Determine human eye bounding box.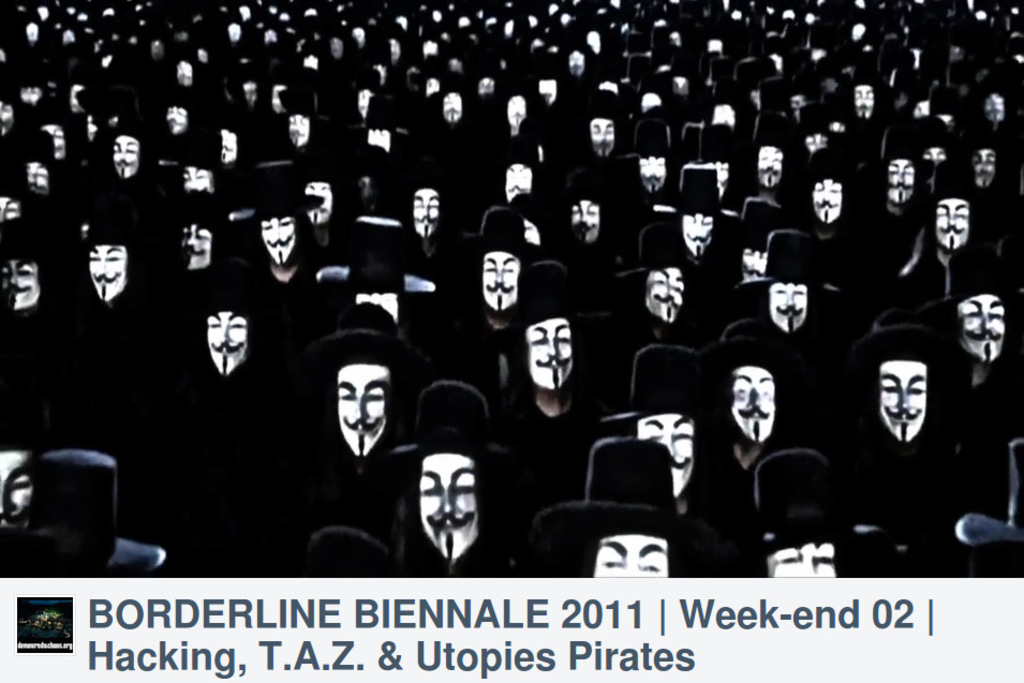
Determined: left=456, top=476, right=478, bottom=498.
